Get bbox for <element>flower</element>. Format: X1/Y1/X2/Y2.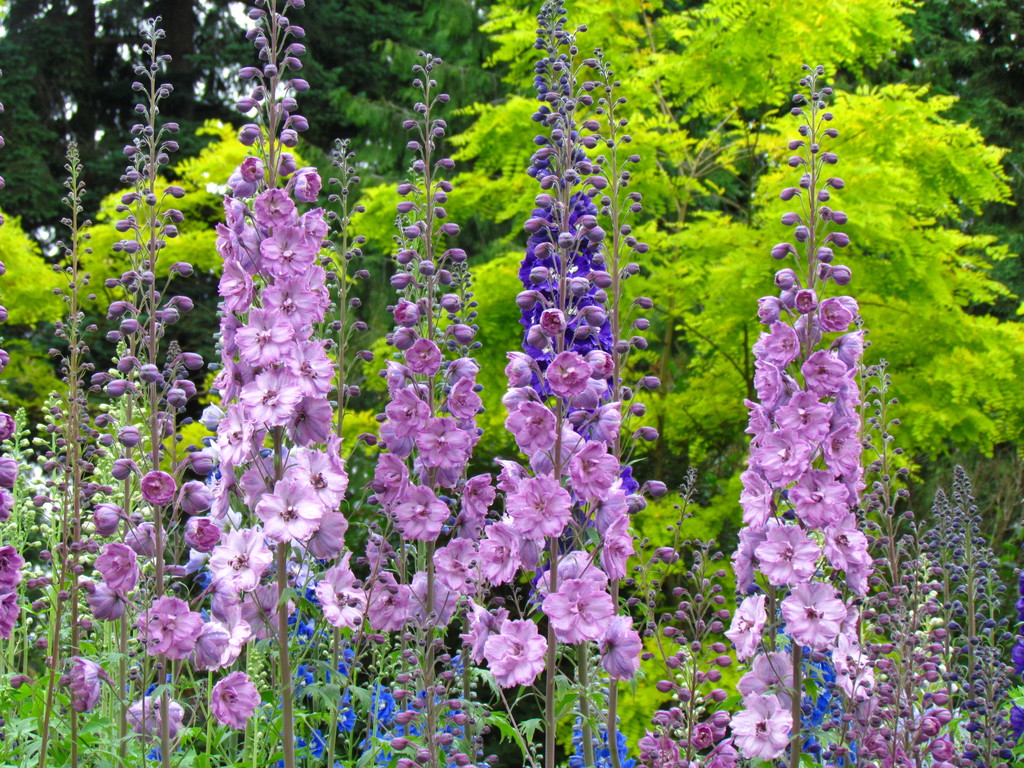
58/653/108/715.
